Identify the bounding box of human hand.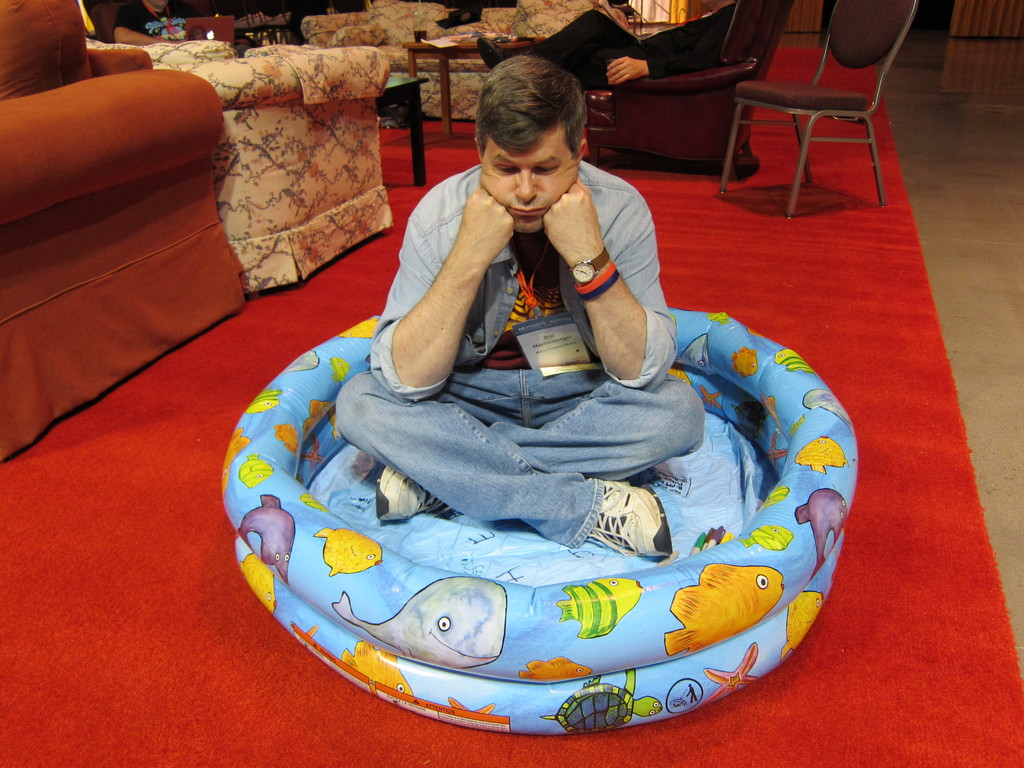
box=[542, 175, 609, 269].
